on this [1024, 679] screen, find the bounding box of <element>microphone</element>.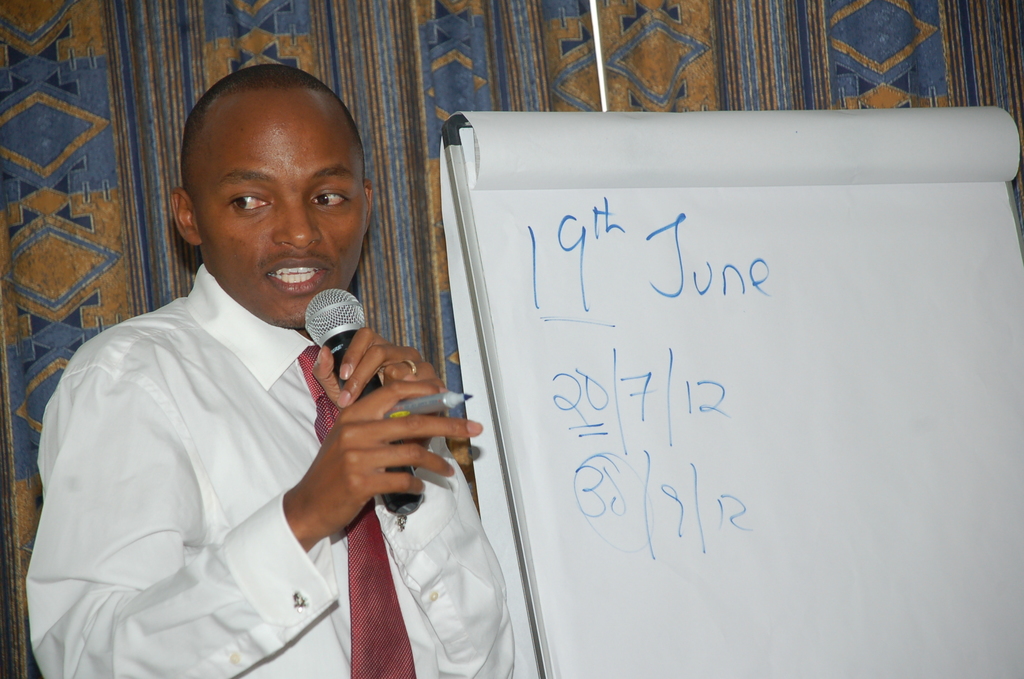
Bounding box: (x1=296, y1=290, x2=422, y2=521).
